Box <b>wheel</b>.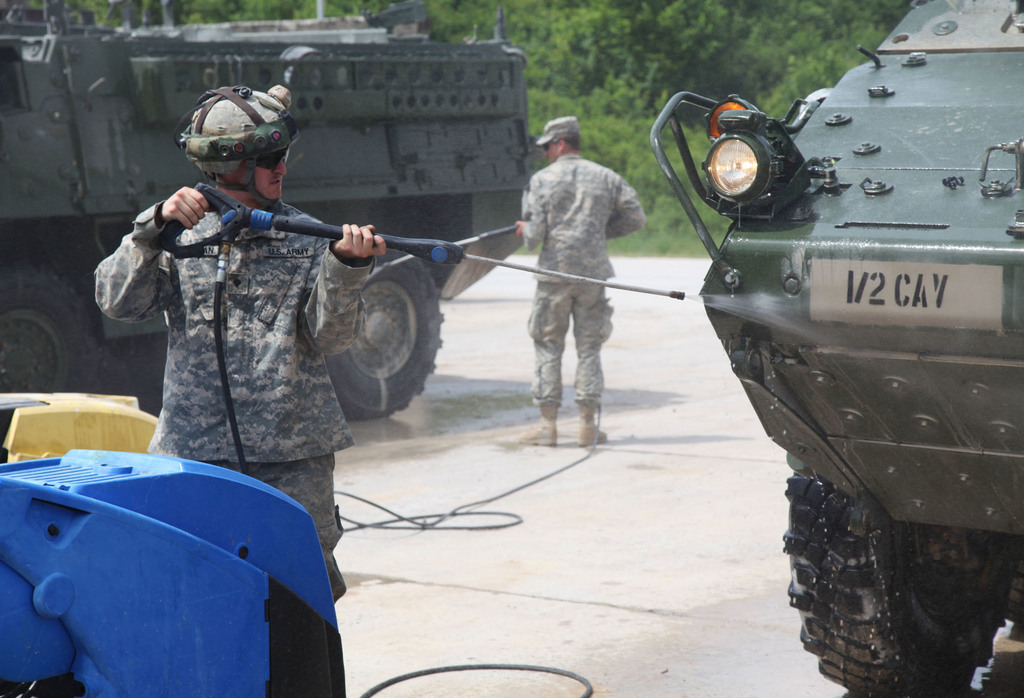
[0, 266, 98, 400].
